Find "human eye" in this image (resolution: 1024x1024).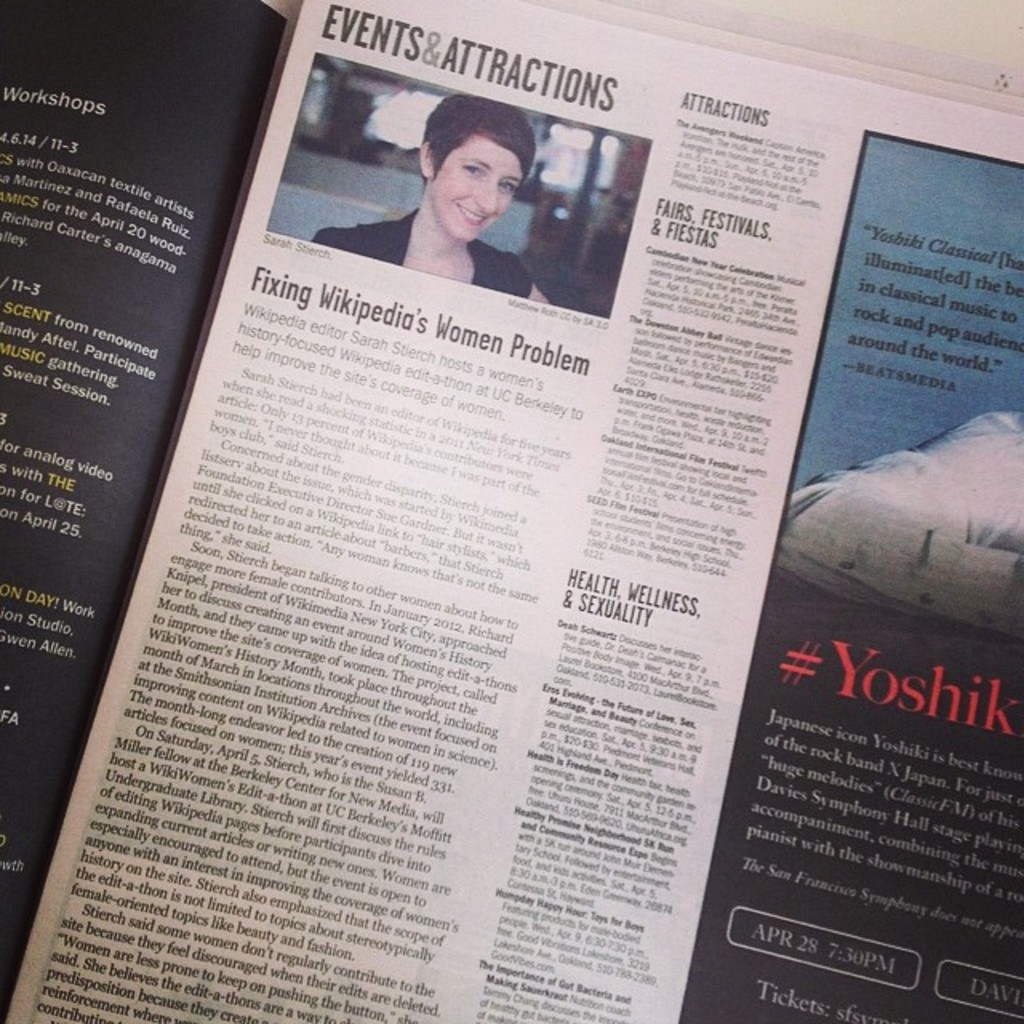
467, 163, 483, 181.
